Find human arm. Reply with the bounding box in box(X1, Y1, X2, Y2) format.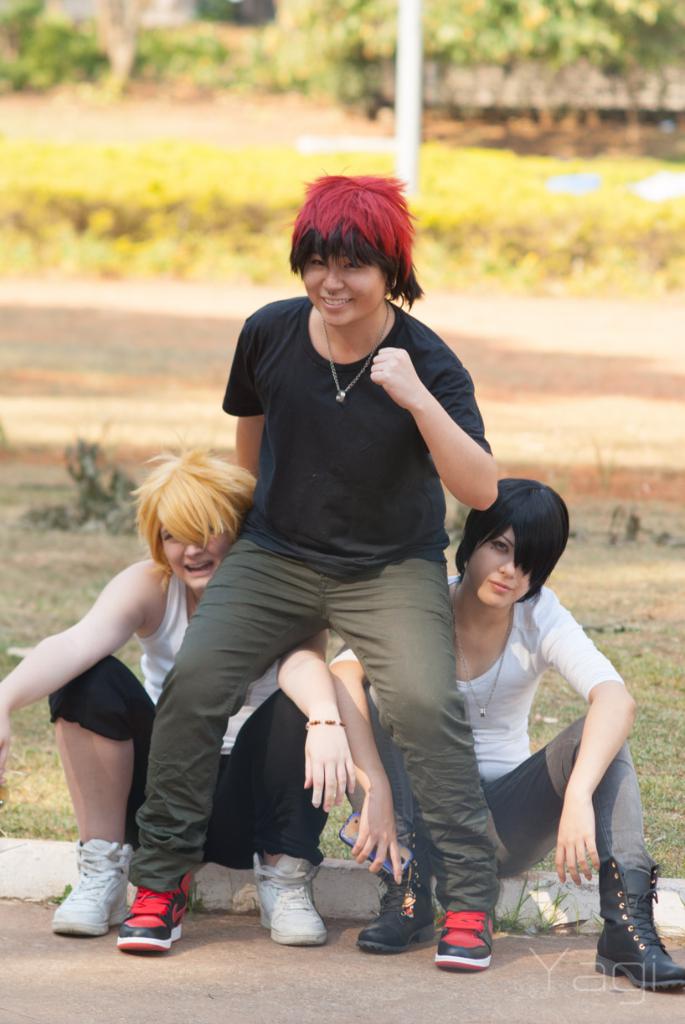
box(228, 301, 274, 512).
